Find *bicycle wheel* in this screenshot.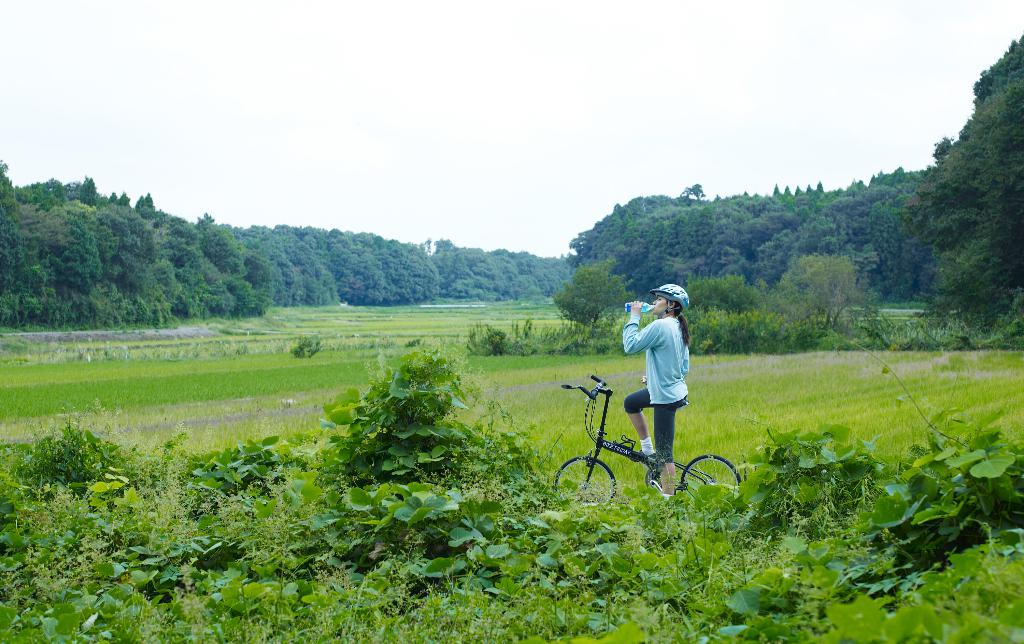
The bounding box for *bicycle wheel* is x1=683, y1=453, x2=736, y2=509.
